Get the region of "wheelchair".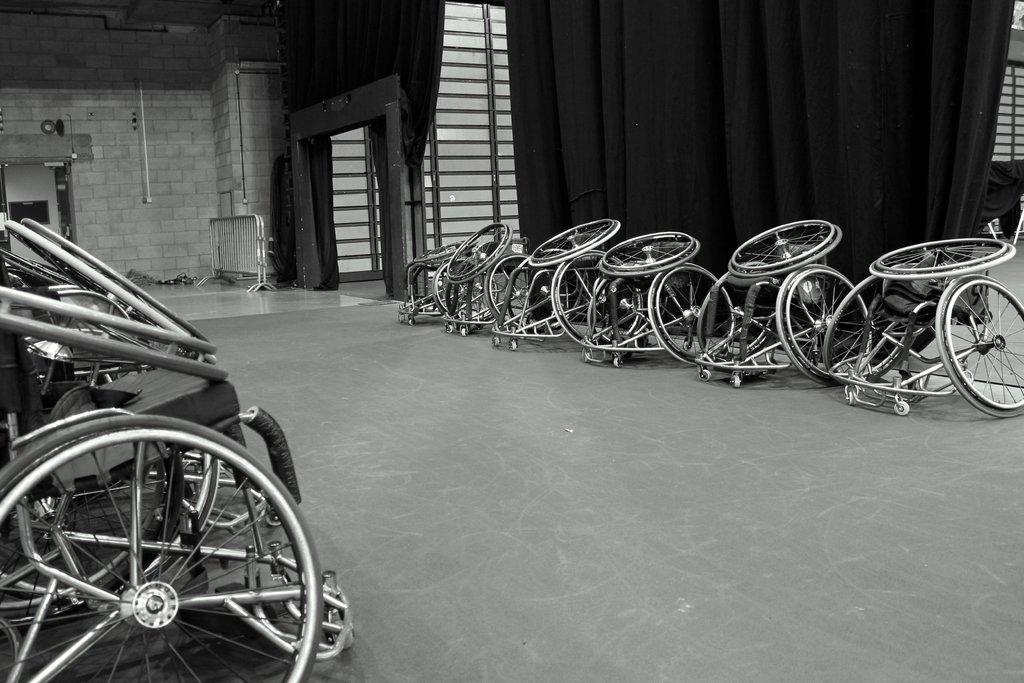
444, 219, 554, 336.
